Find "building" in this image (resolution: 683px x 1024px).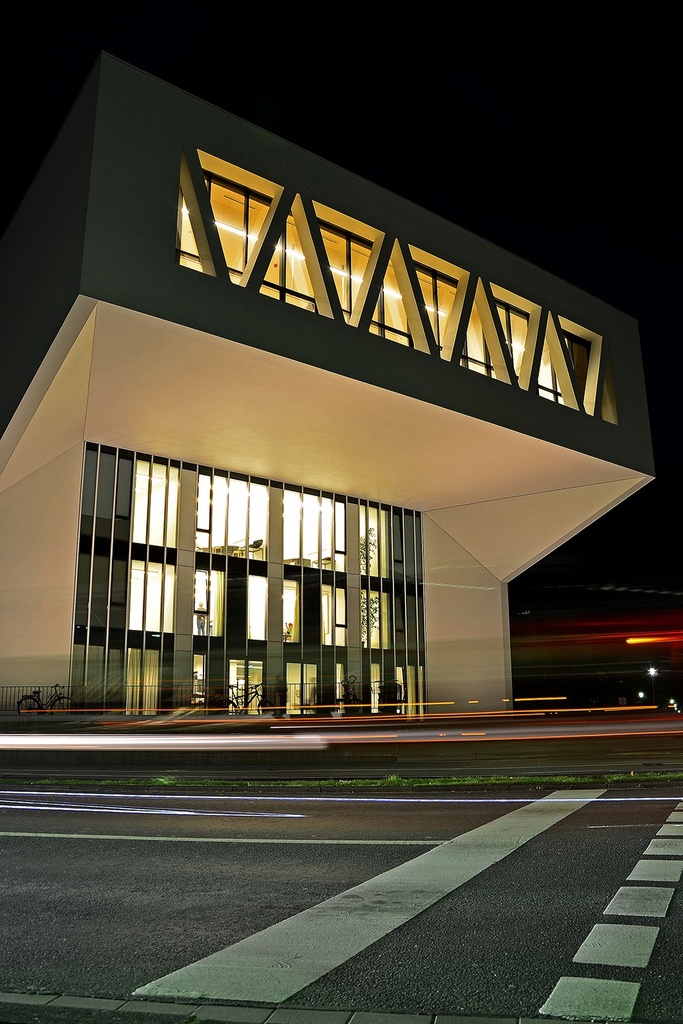
x1=0, y1=48, x2=655, y2=756.
